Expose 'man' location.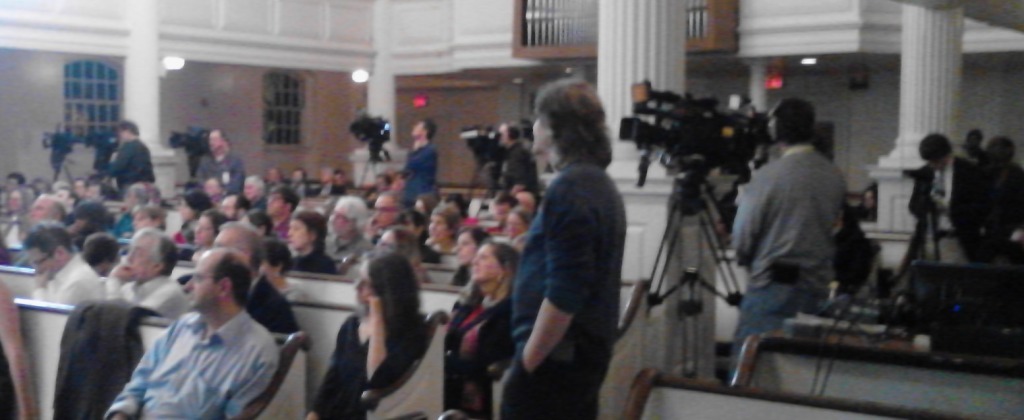
Exposed at (208,222,303,332).
